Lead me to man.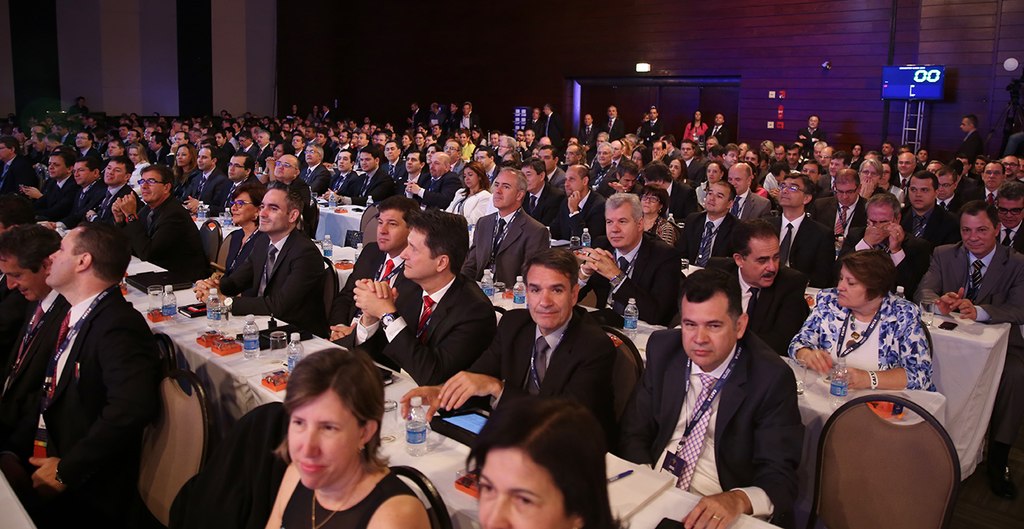
Lead to <bbox>926, 159, 942, 173</bbox>.
